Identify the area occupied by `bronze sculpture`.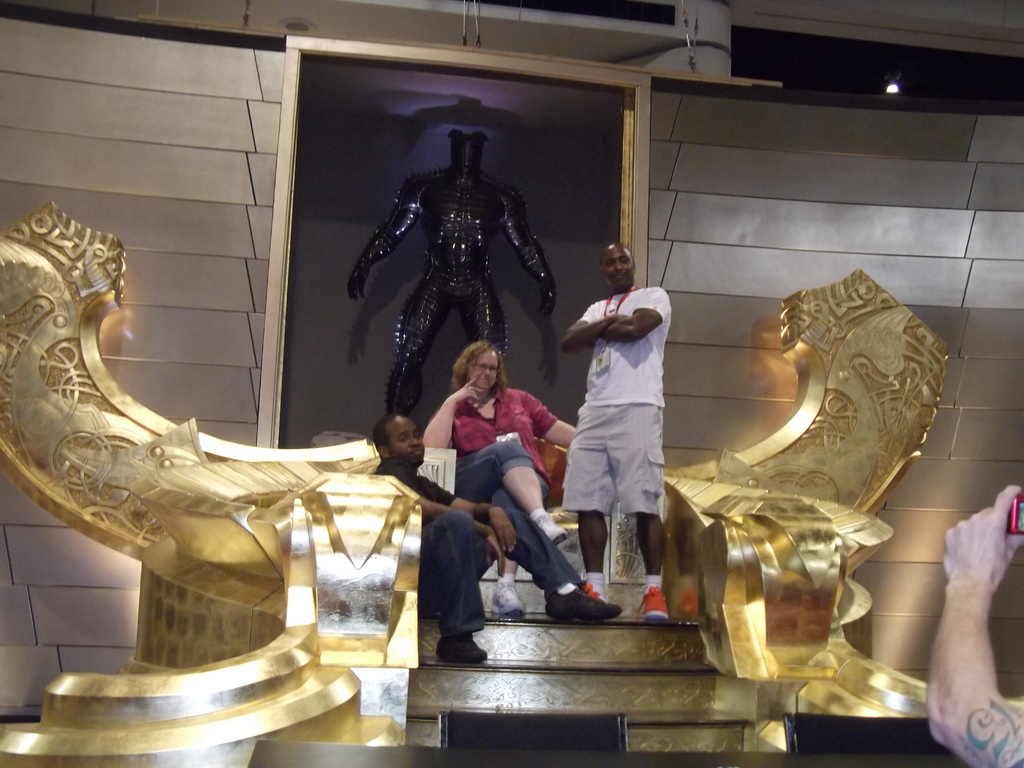
Area: 350/124/563/435.
